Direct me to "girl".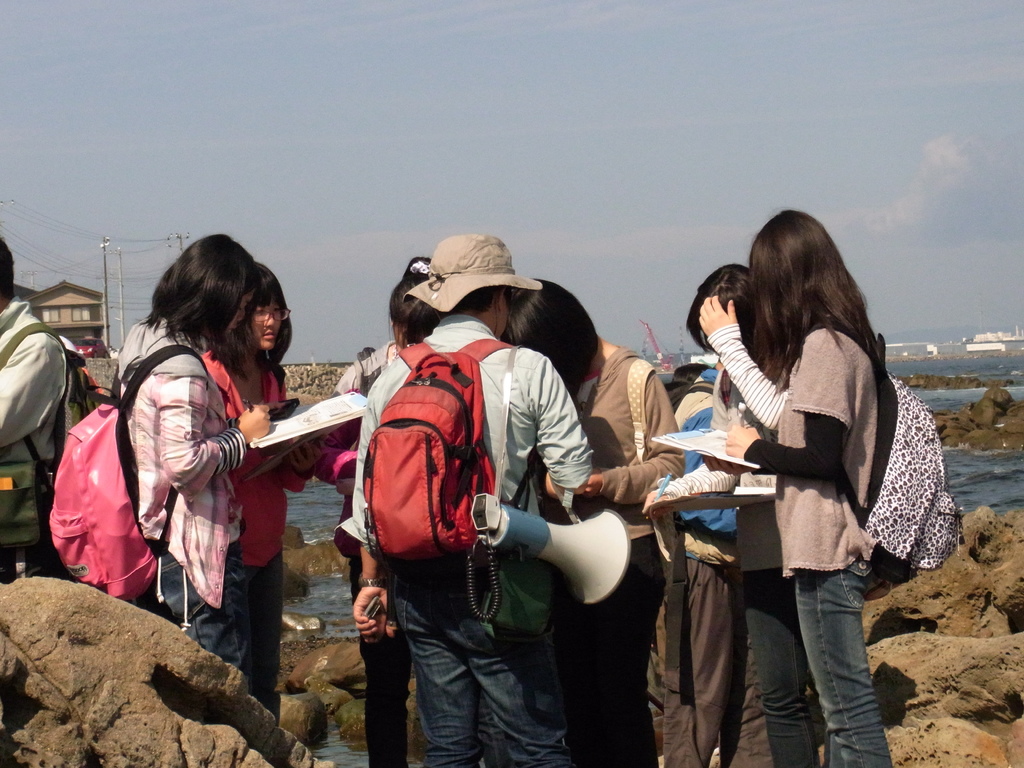
Direction: BBox(117, 228, 276, 691).
